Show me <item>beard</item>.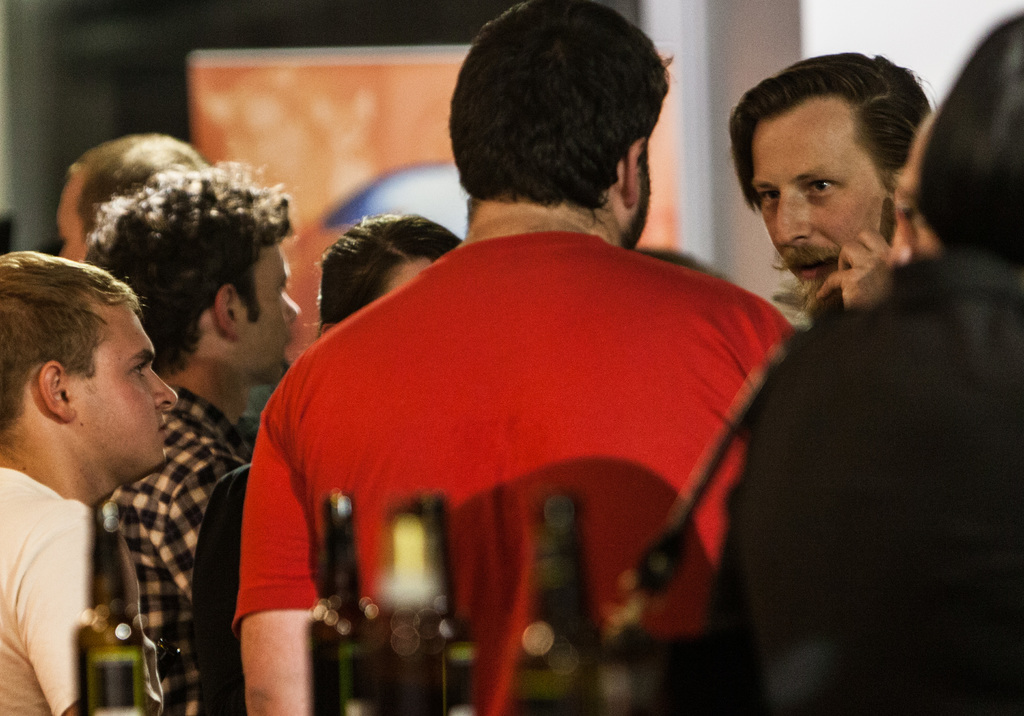
<item>beard</item> is here: bbox=(787, 277, 836, 314).
